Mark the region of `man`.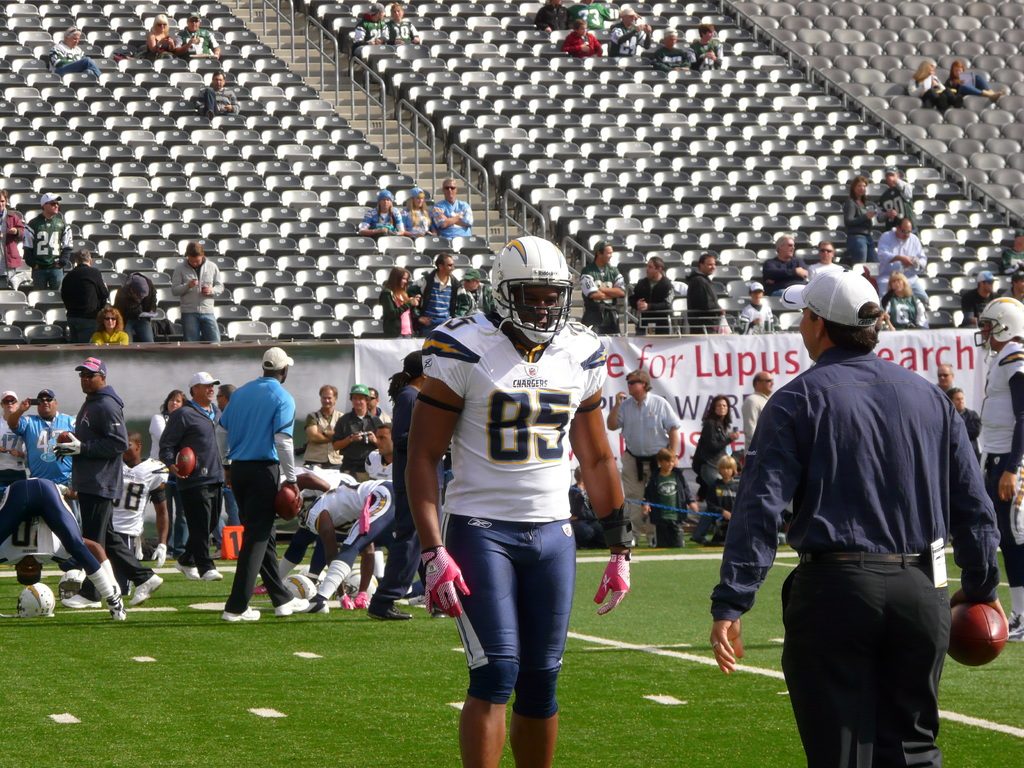
Region: (left=405, top=257, right=463, bottom=338).
